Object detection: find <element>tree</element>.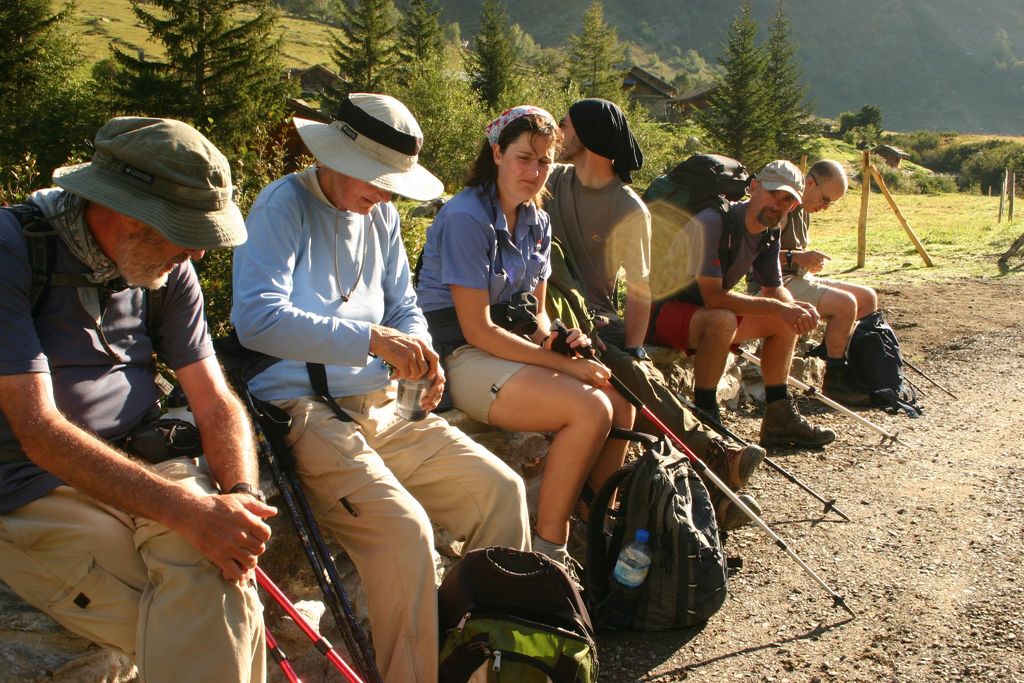
(524, 21, 582, 128).
